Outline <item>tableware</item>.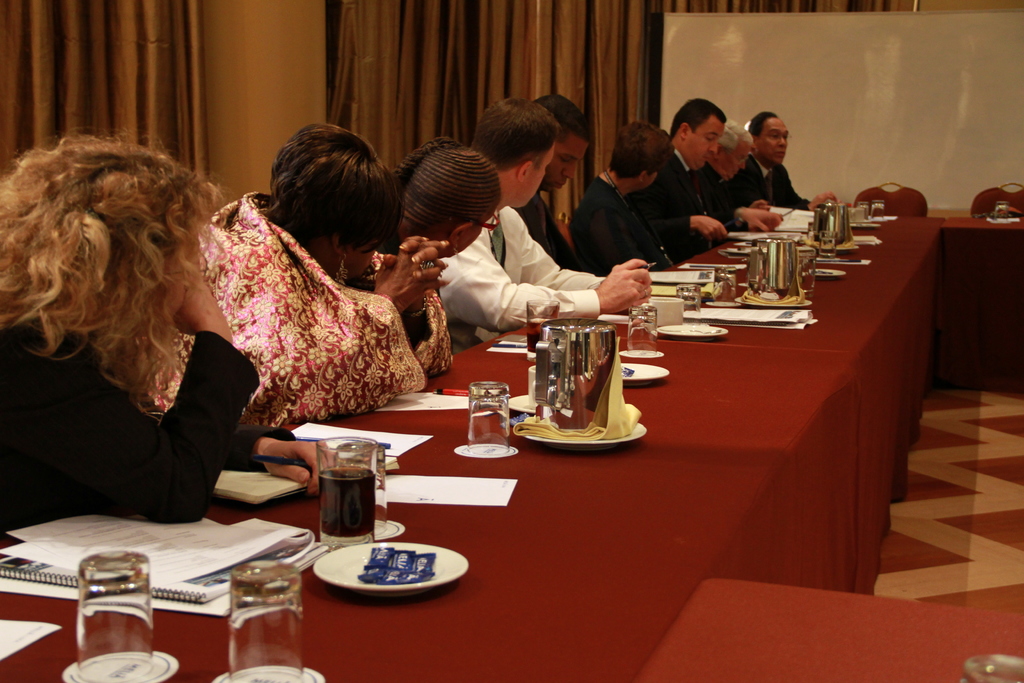
Outline: rect(675, 283, 705, 313).
